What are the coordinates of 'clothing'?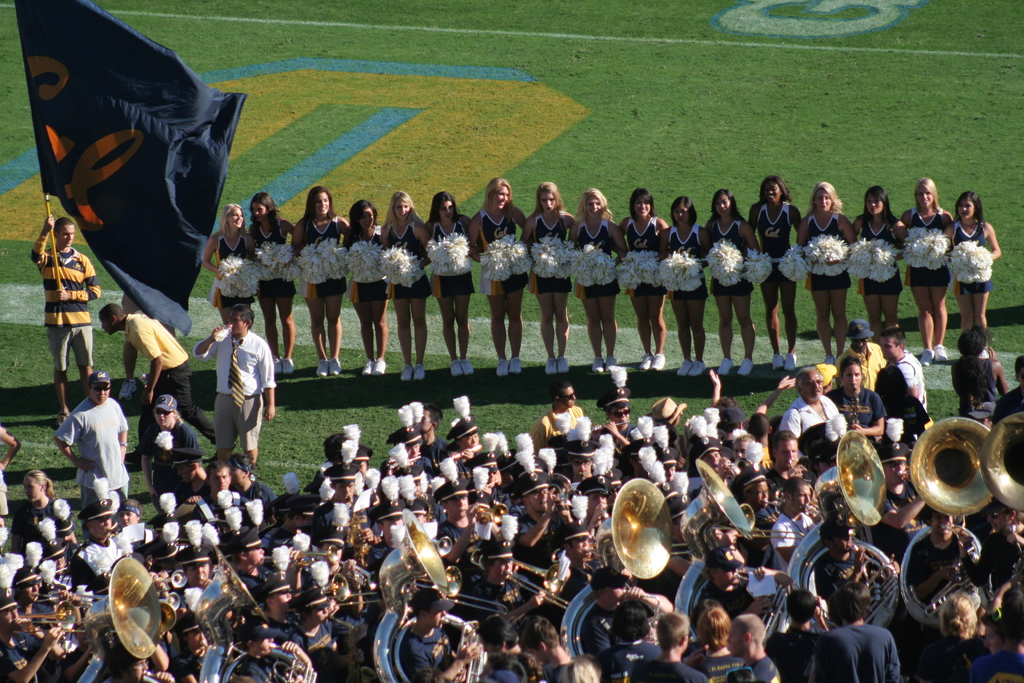
751,444,780,475.
